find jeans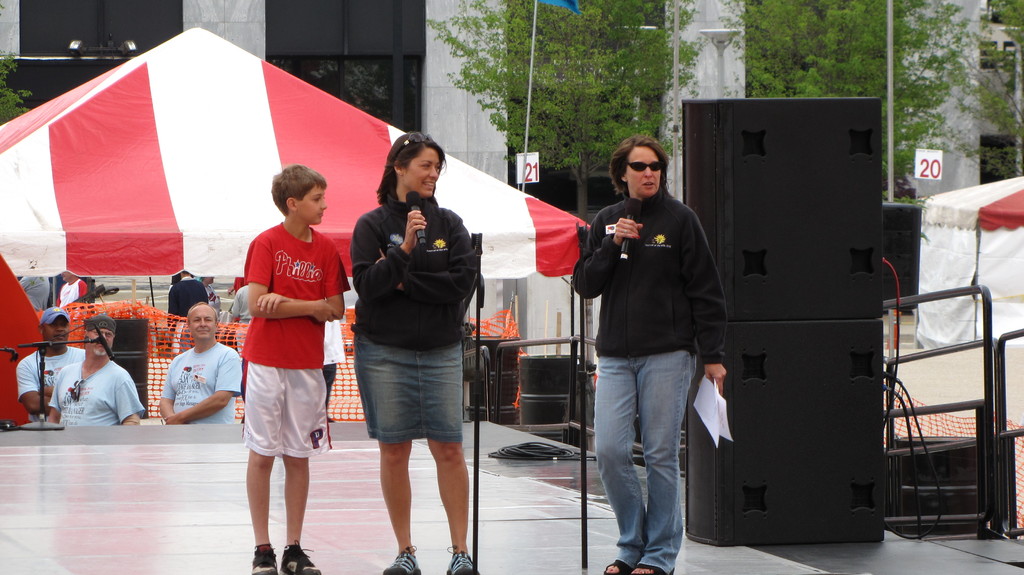
Rect(596, 343, 703, 563)
